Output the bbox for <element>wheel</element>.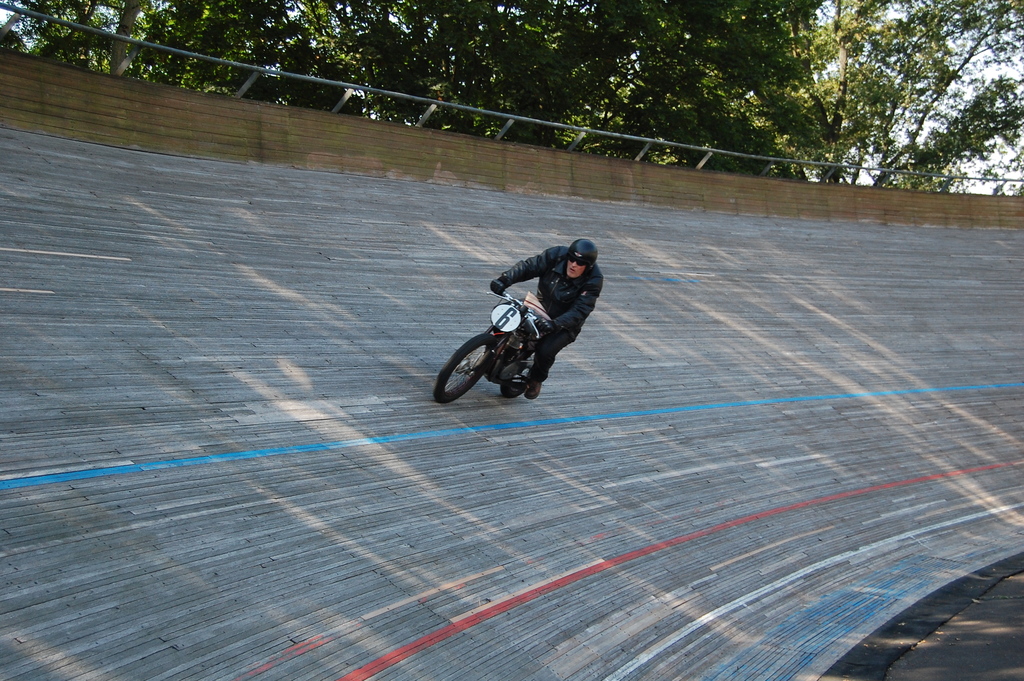
504,361,534,398.
